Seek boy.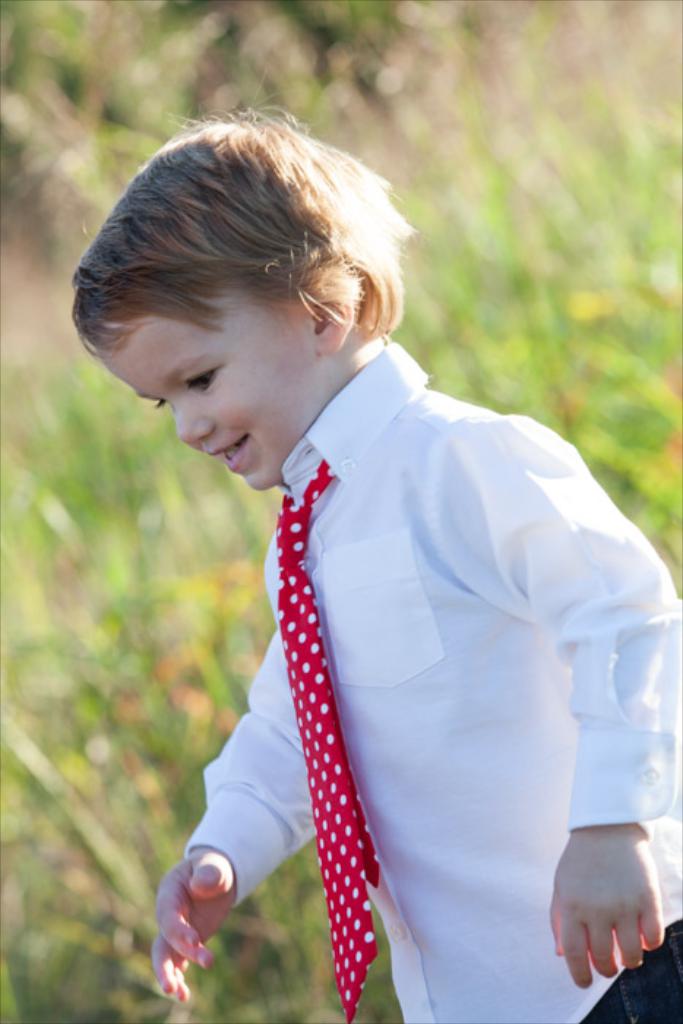
(50,73,682,1023).
